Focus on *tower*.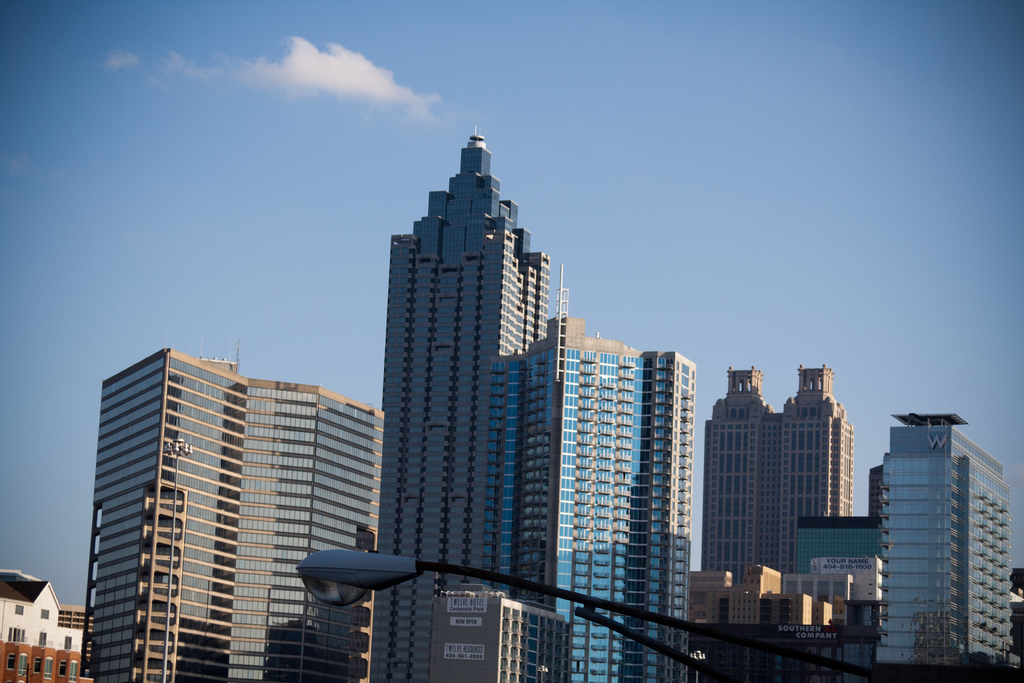
Focused at bbox=(367, 122, 549, 682).
